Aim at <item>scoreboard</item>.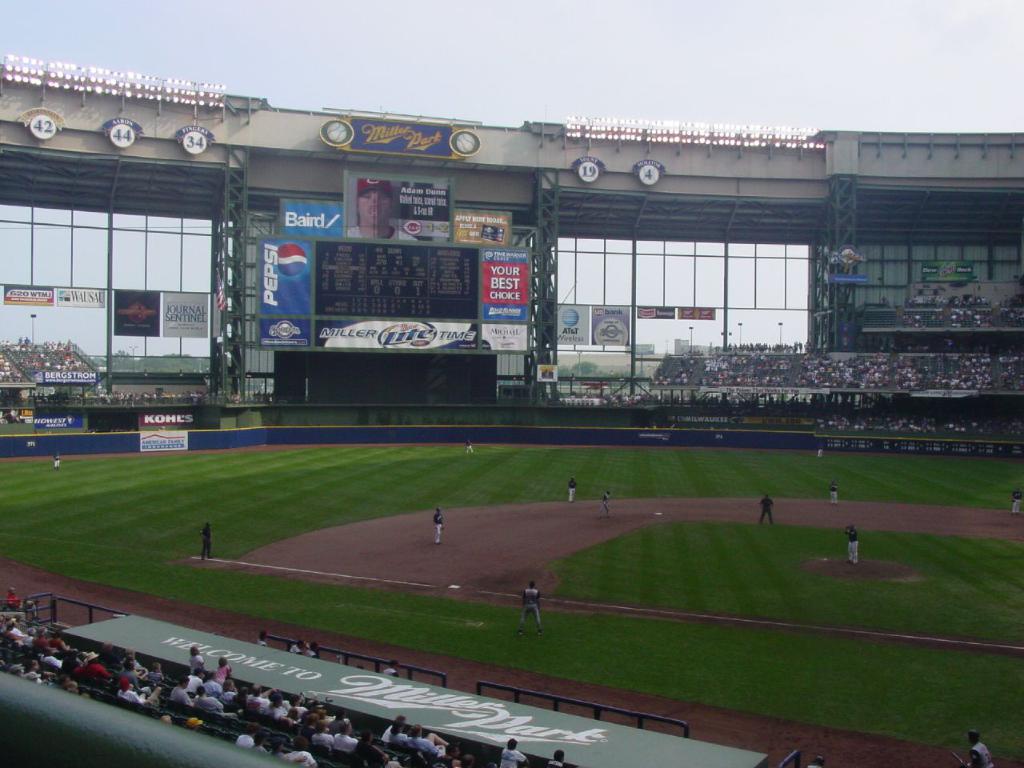
Aimed at pyautogui.locateOnScreen(315, 236, 483, 318).
